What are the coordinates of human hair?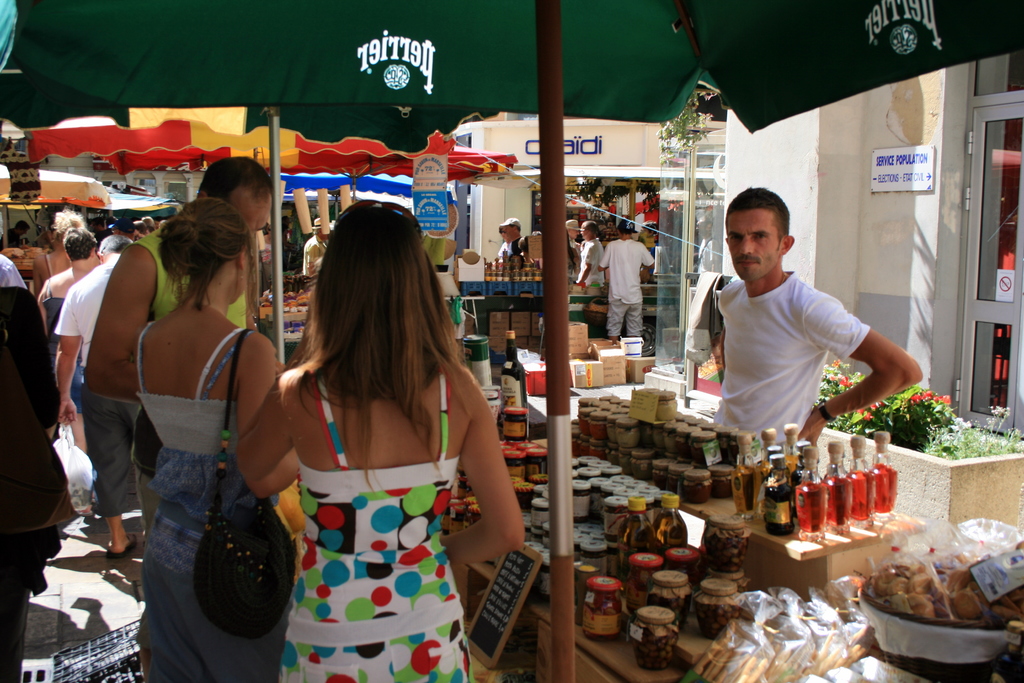
[x1=132, y1=220, x2=147, y2=232].
